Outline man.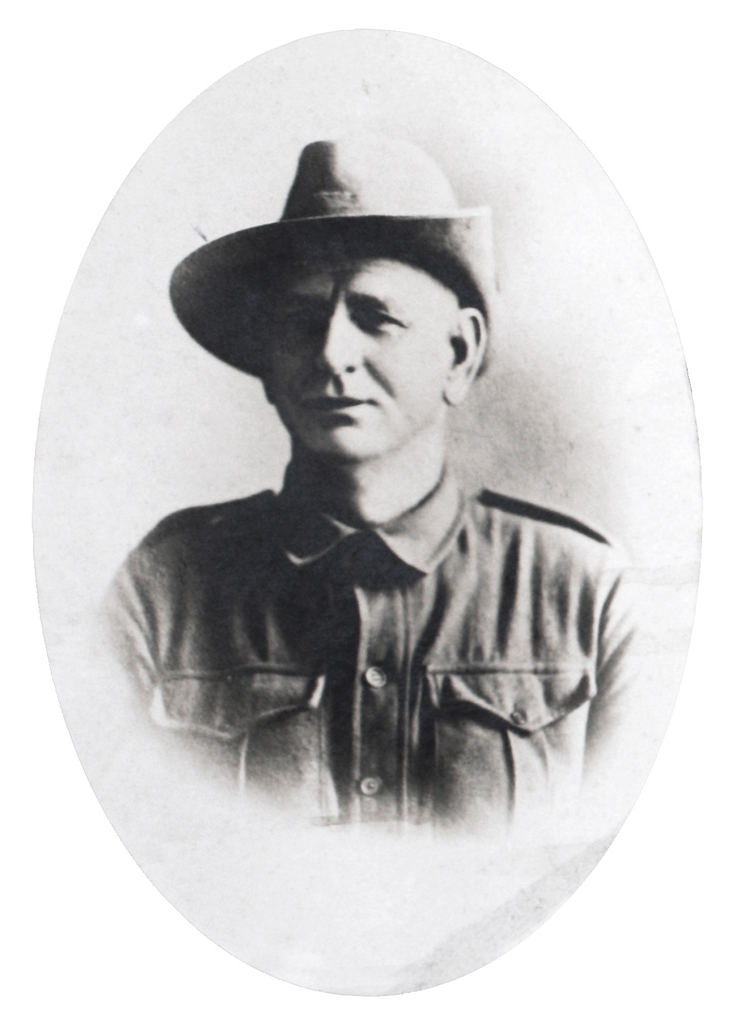
Outline: bbox=(88, 122, 652, 838).
